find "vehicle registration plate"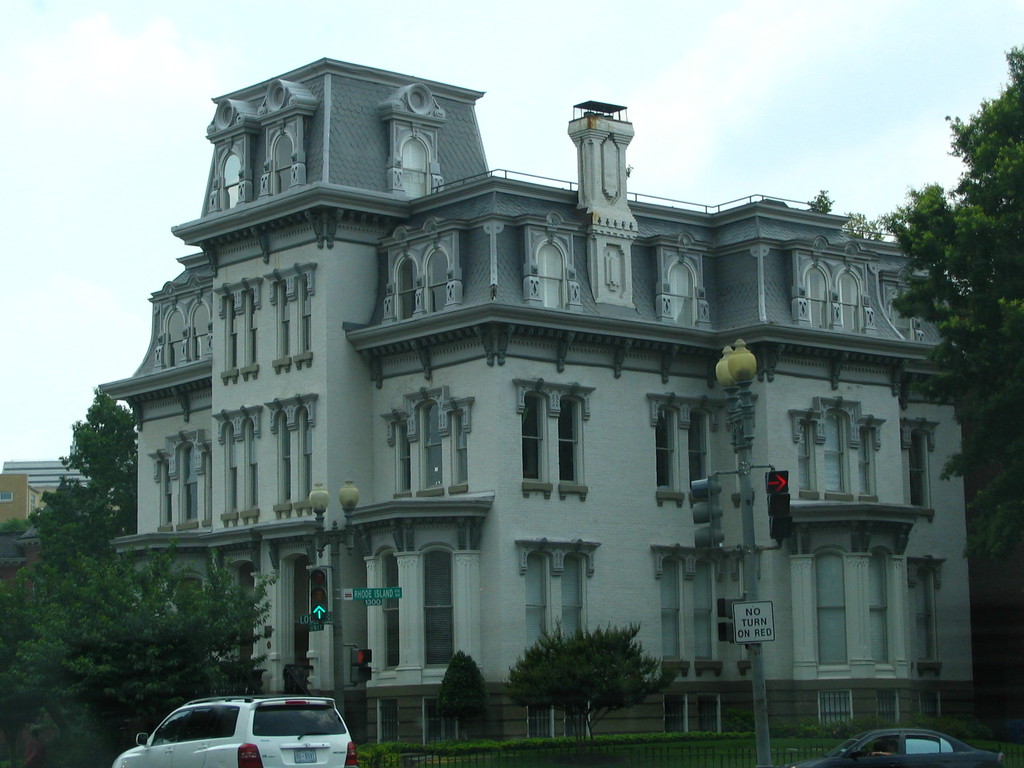
<box>294,745,317,766</box>
